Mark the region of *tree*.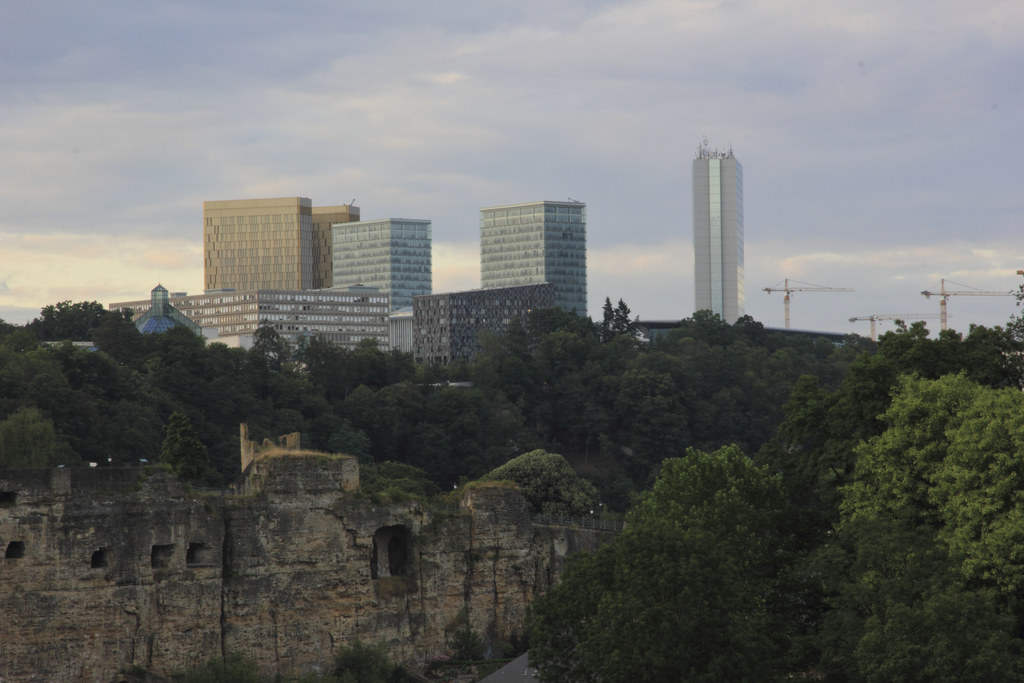
Region: (0,406,88,471).
